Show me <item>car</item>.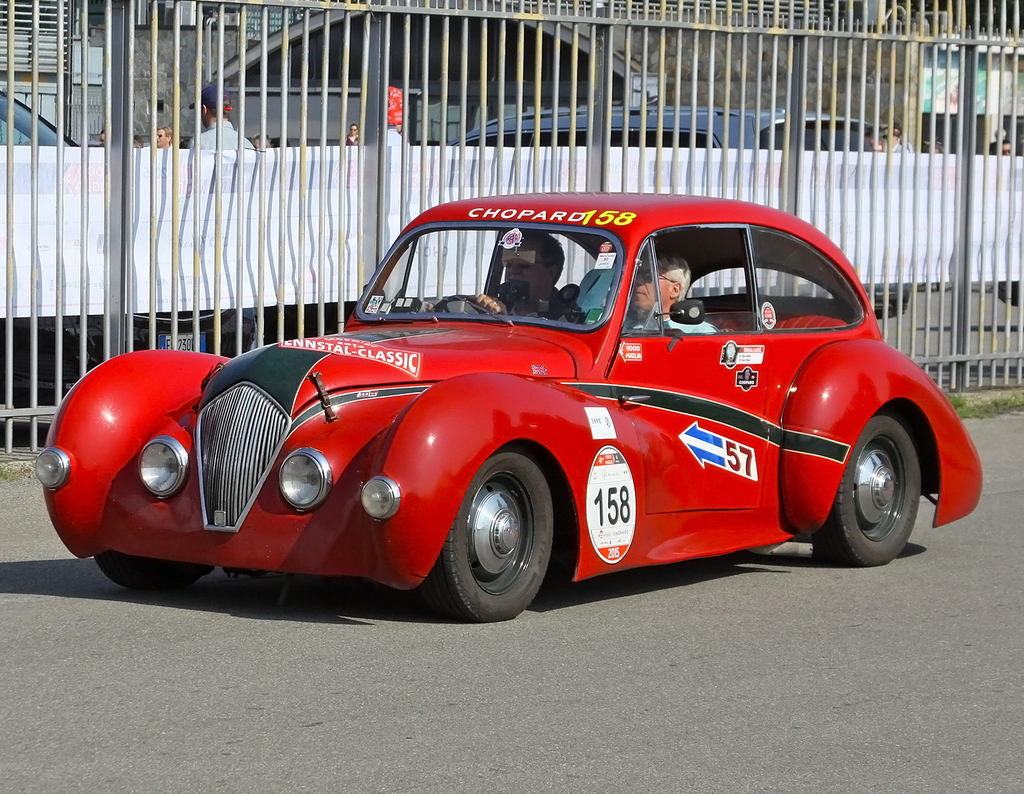
<item>car</item> is here: 456/102/895/317.
